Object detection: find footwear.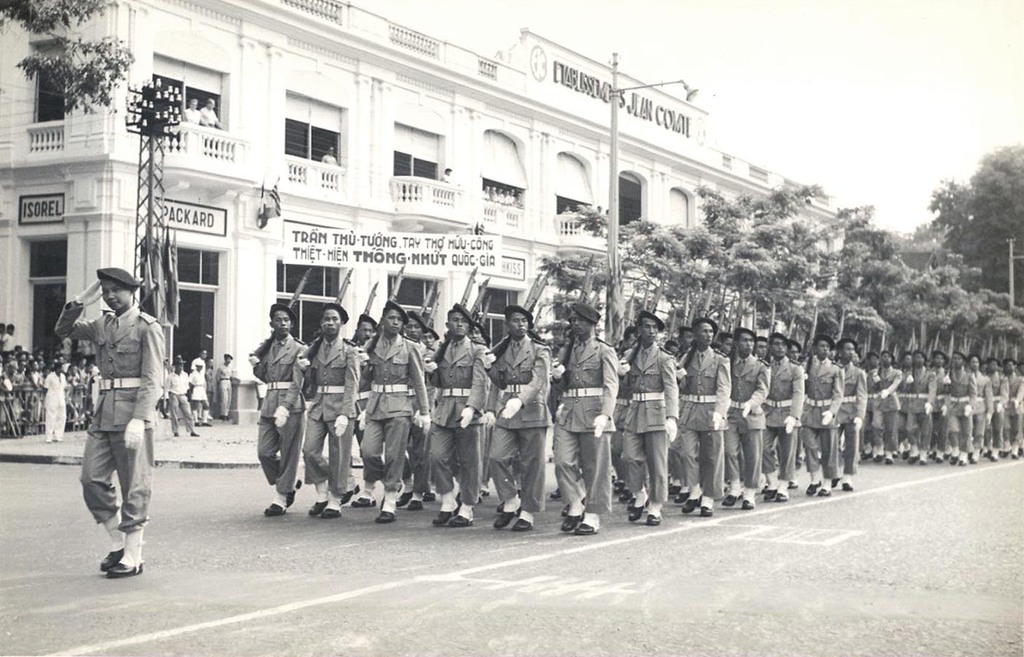
select_region(108, 560, 139, 576).
